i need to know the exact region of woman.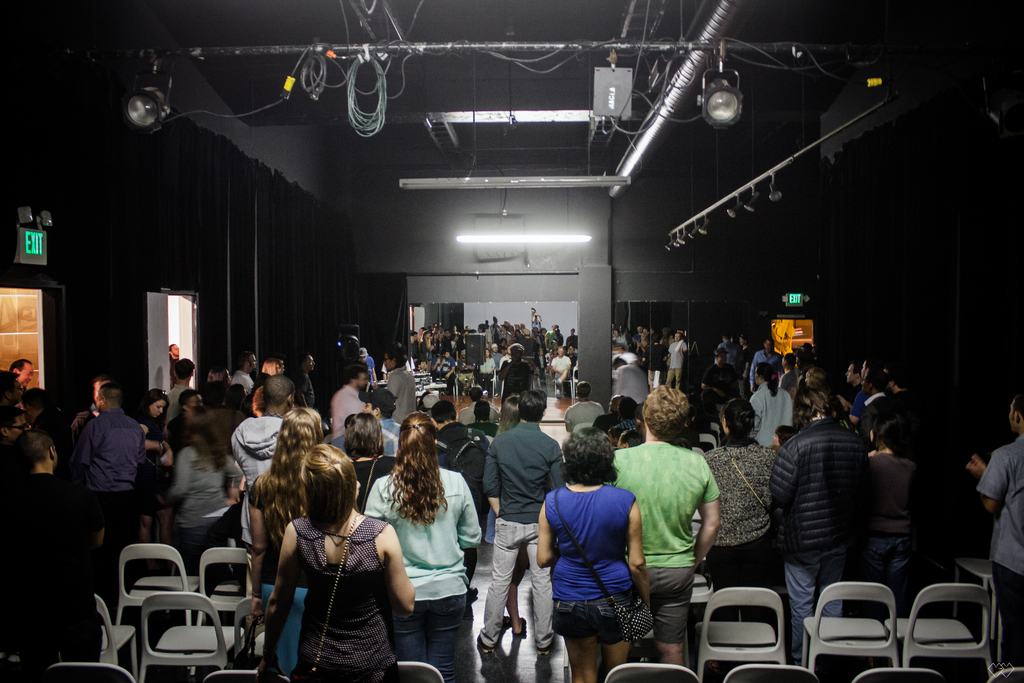
Region: (left=239, top=407, right=334, bottom=677).
